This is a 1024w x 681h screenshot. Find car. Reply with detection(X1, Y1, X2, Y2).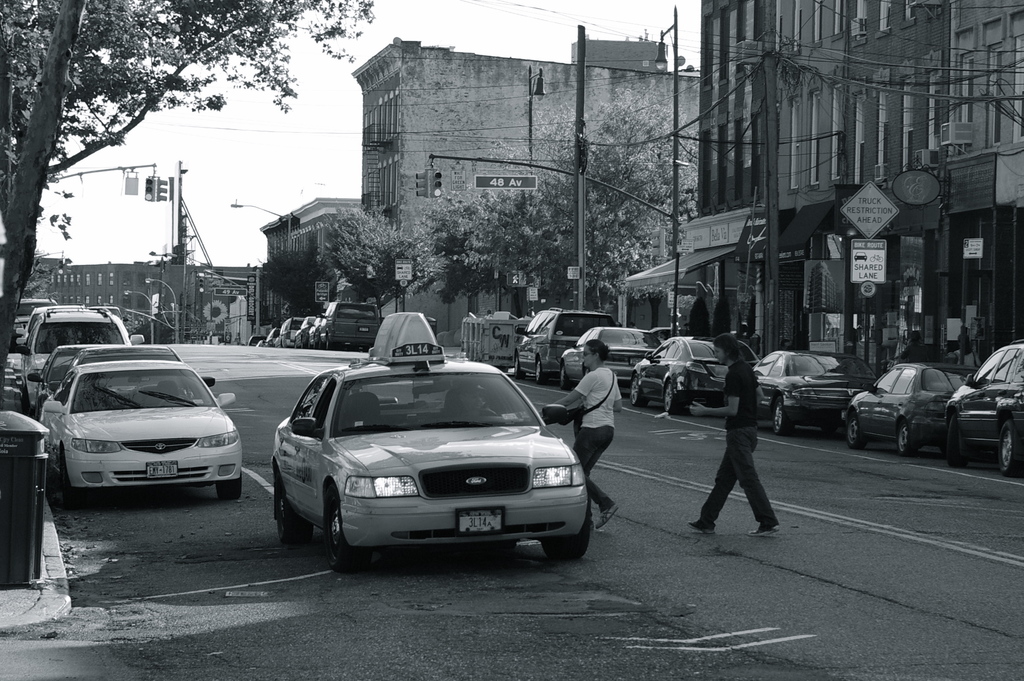
detection(556, 327, 660, 393).
